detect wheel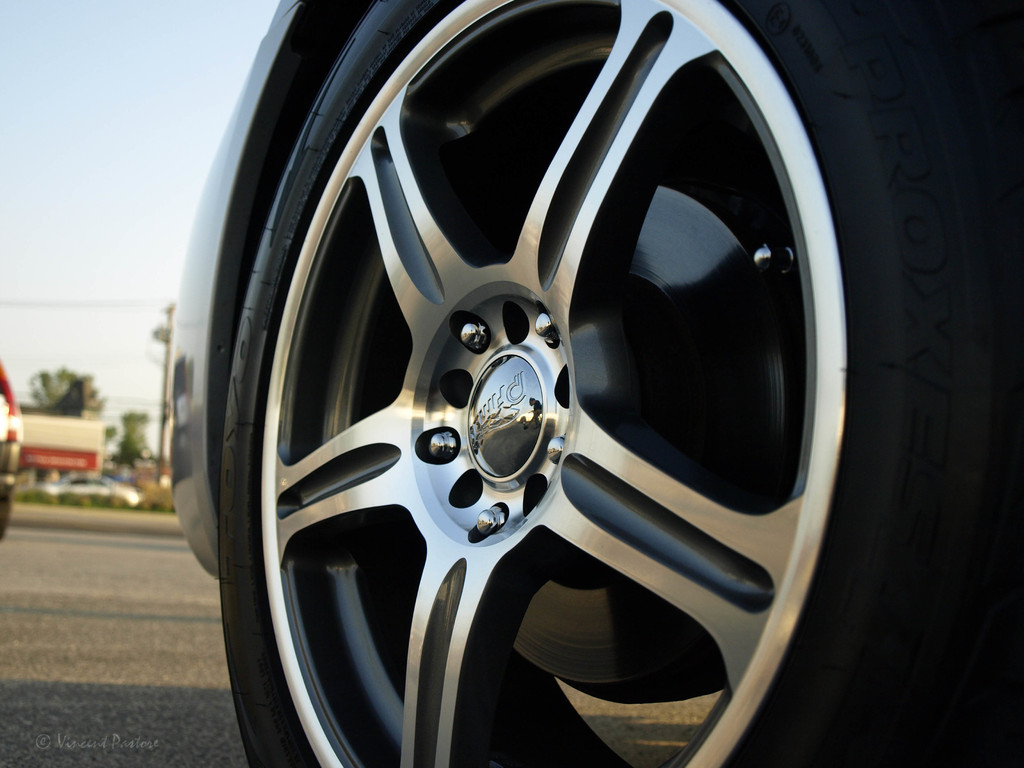
BBox(218, 0, 1023, 767)
